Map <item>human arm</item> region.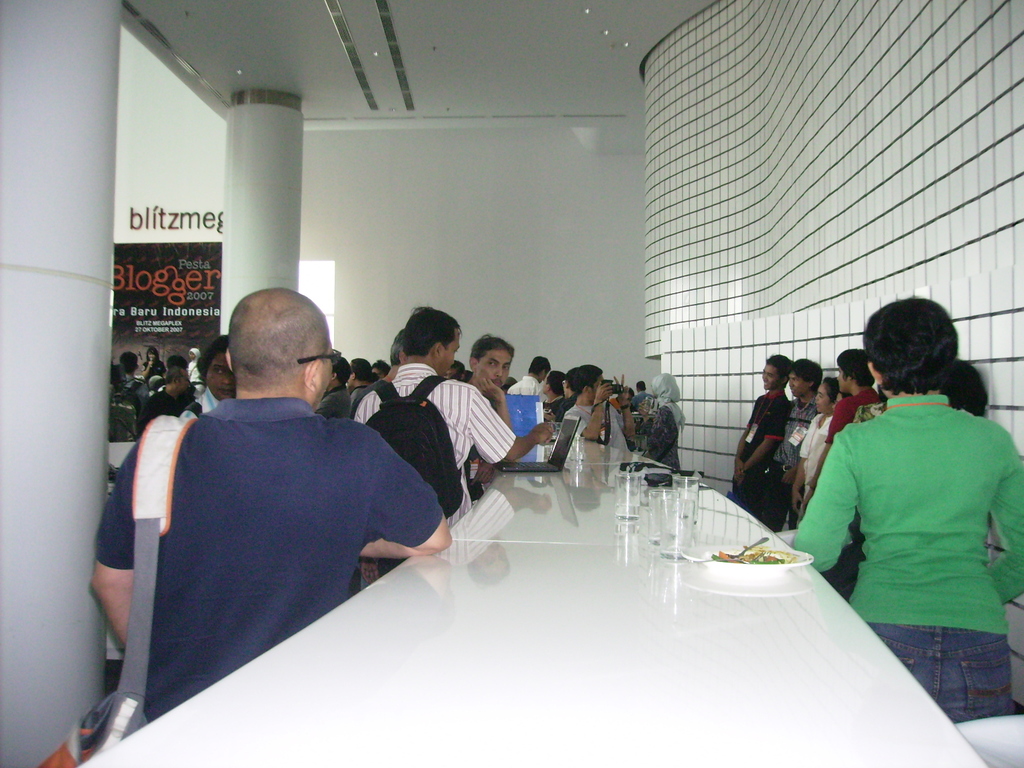
Mapped to 564, 384, 614, 445.
